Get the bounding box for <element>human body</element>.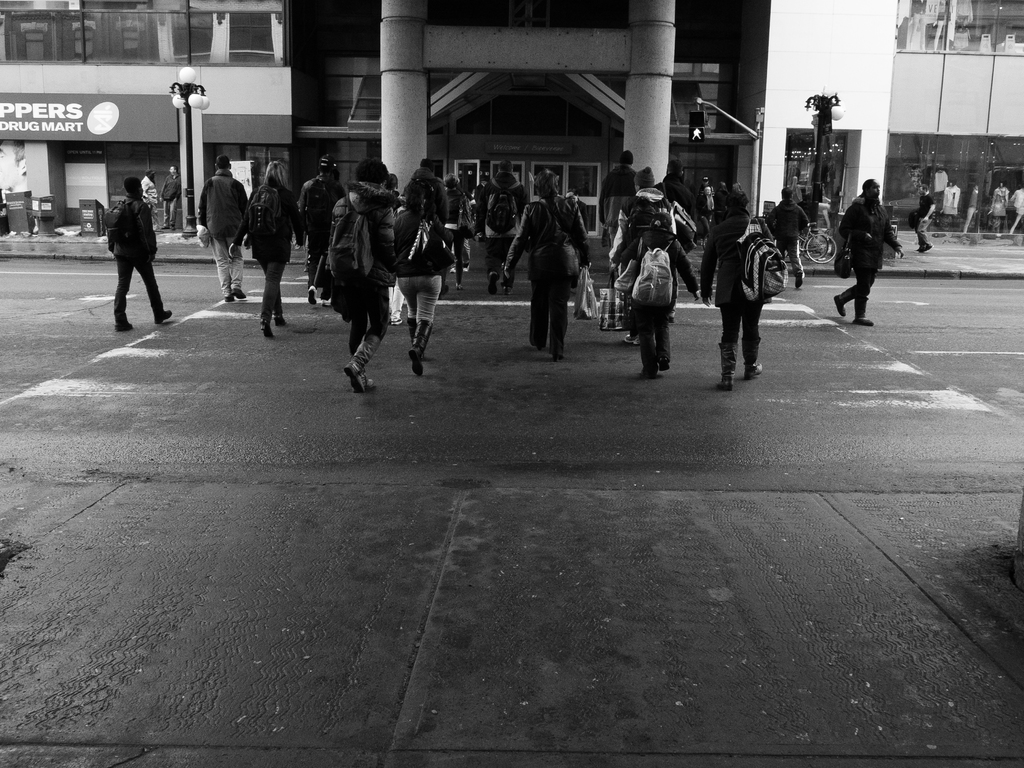
[474,172,492,236].
